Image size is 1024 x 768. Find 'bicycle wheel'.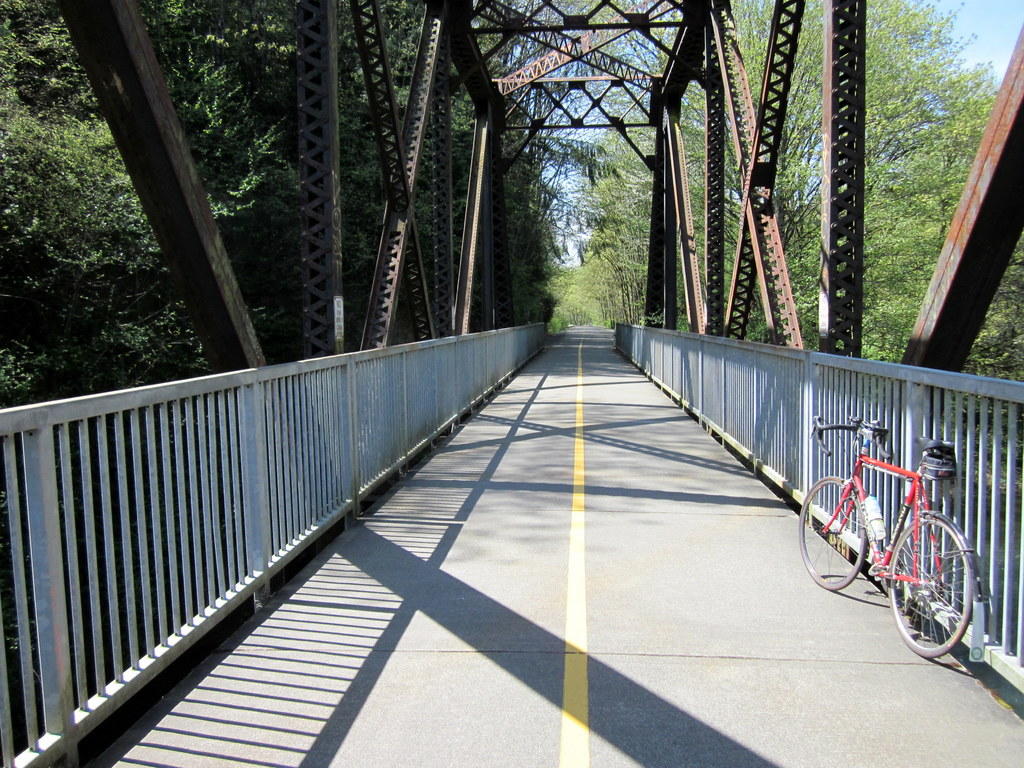
region(798, 477, 871, 593).
